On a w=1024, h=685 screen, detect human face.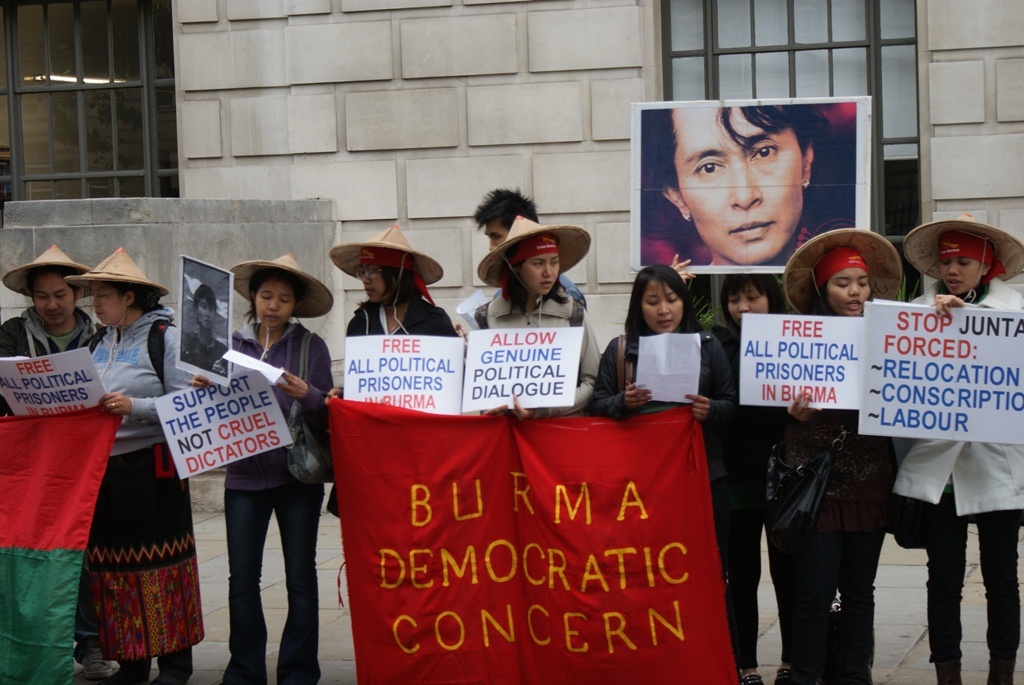
l=523, t=245, r=560, b=294.
